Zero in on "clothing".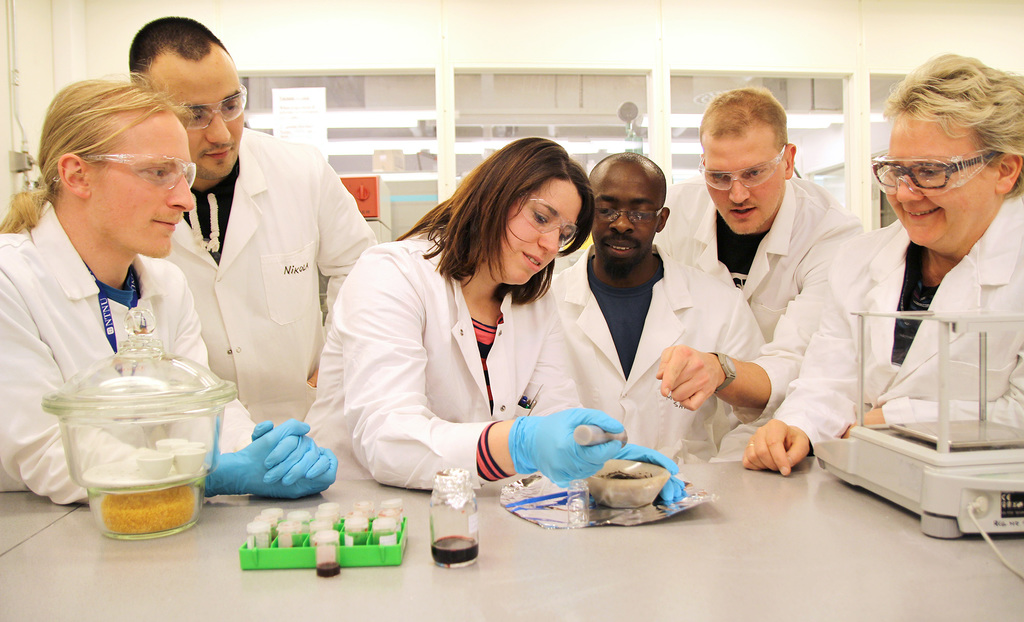
Zeroed in: detection(653, 174, 866, 451).
